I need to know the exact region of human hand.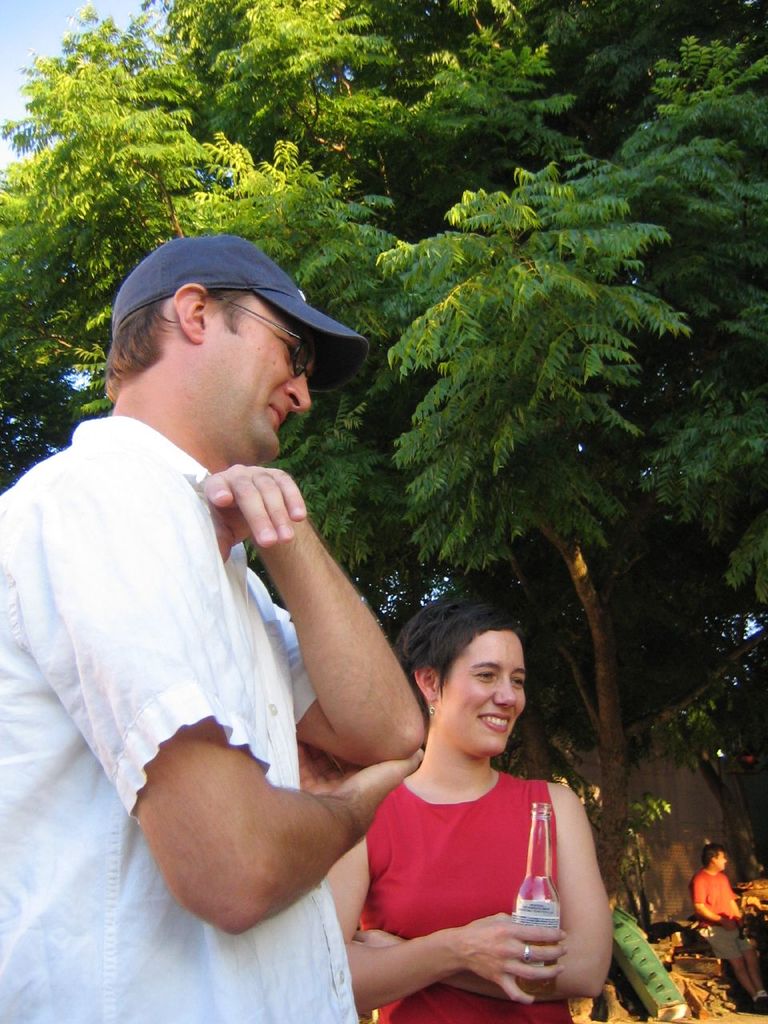
Region: box=[294, 739, 426, 836].
